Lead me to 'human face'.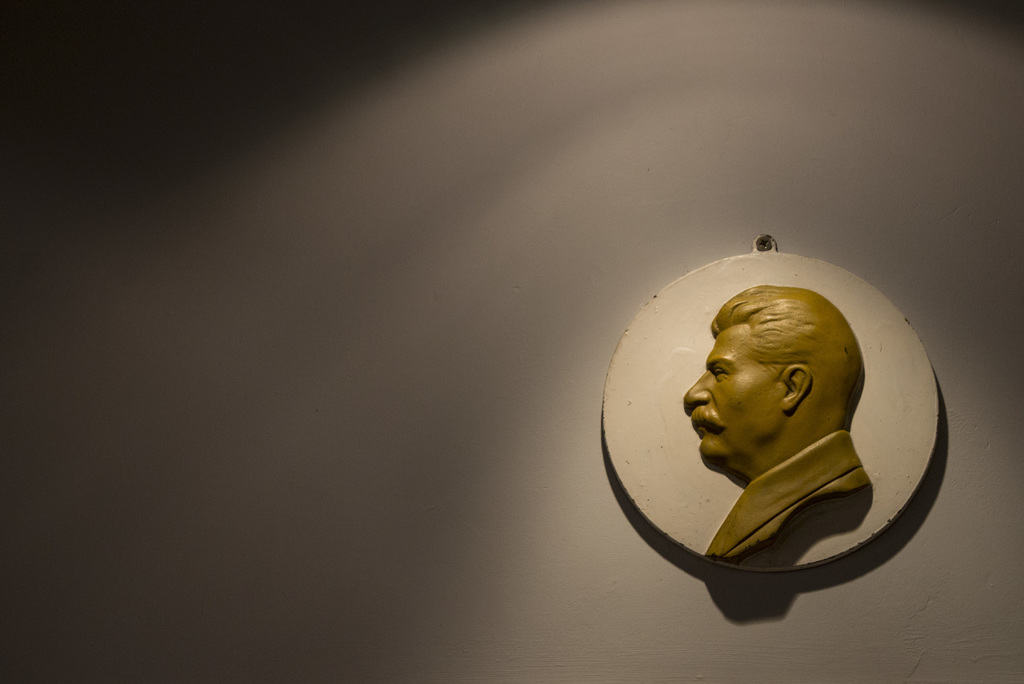
Lead to <box>686,322,781,466</box>.
